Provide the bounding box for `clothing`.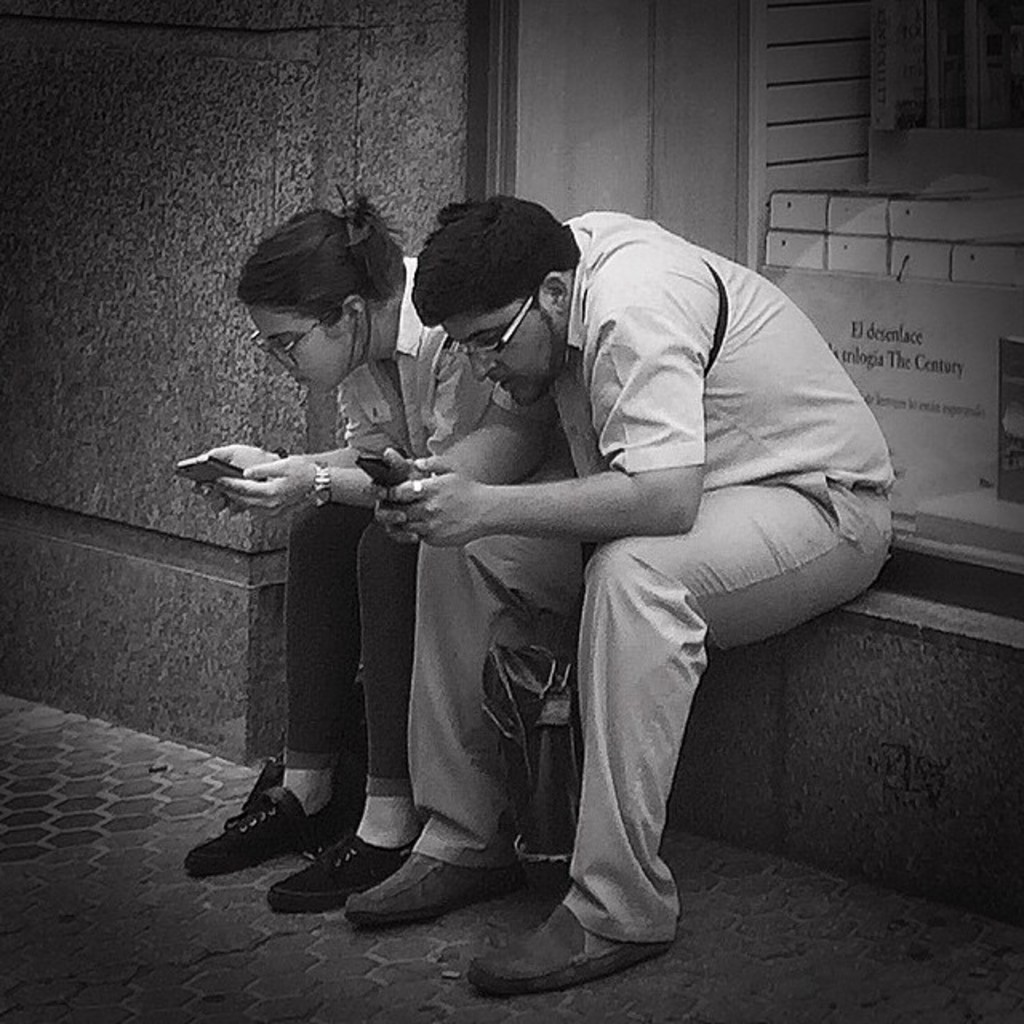
282,245,504,813.
